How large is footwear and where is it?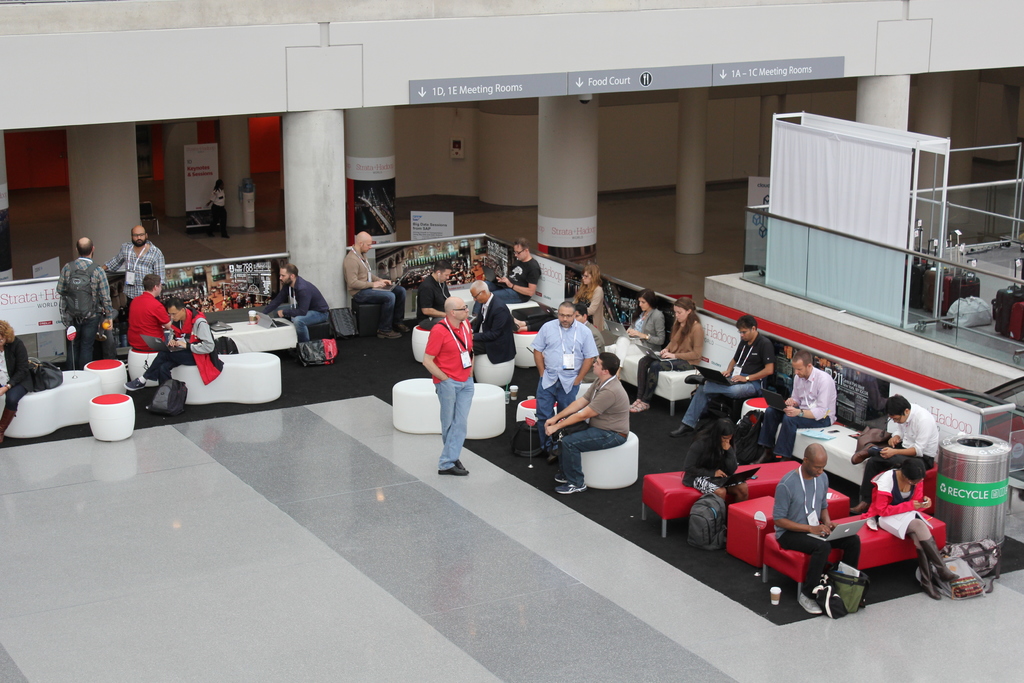
Bounding box: <bbox>437, 460, 468, 481</bbox>.
